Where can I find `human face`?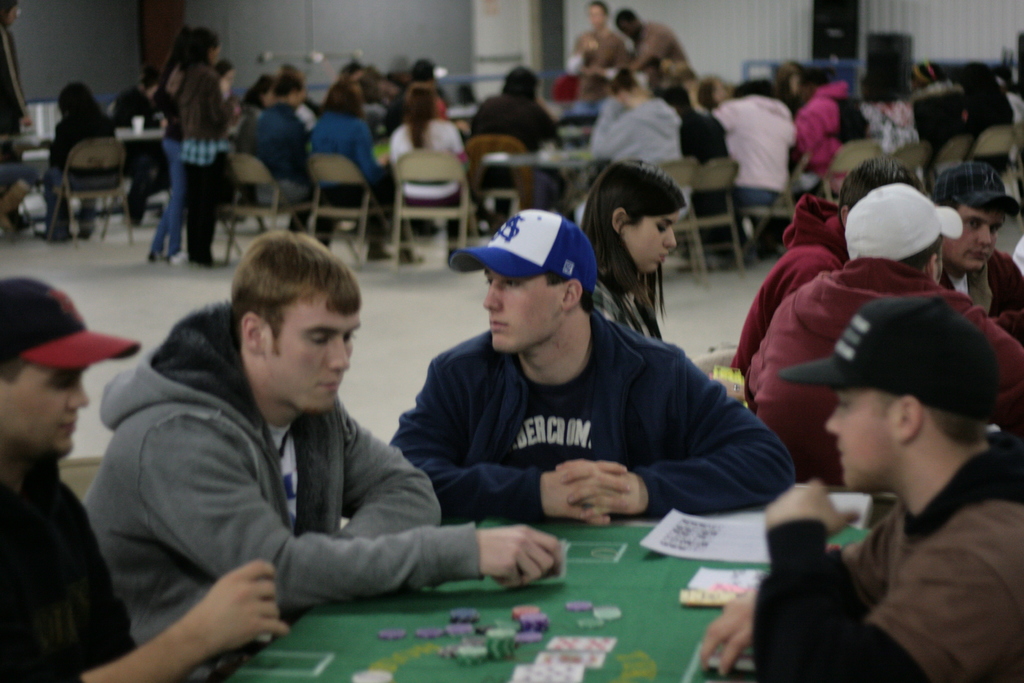
You can find it at (left=266, top=294, right=362, bottom=415).
